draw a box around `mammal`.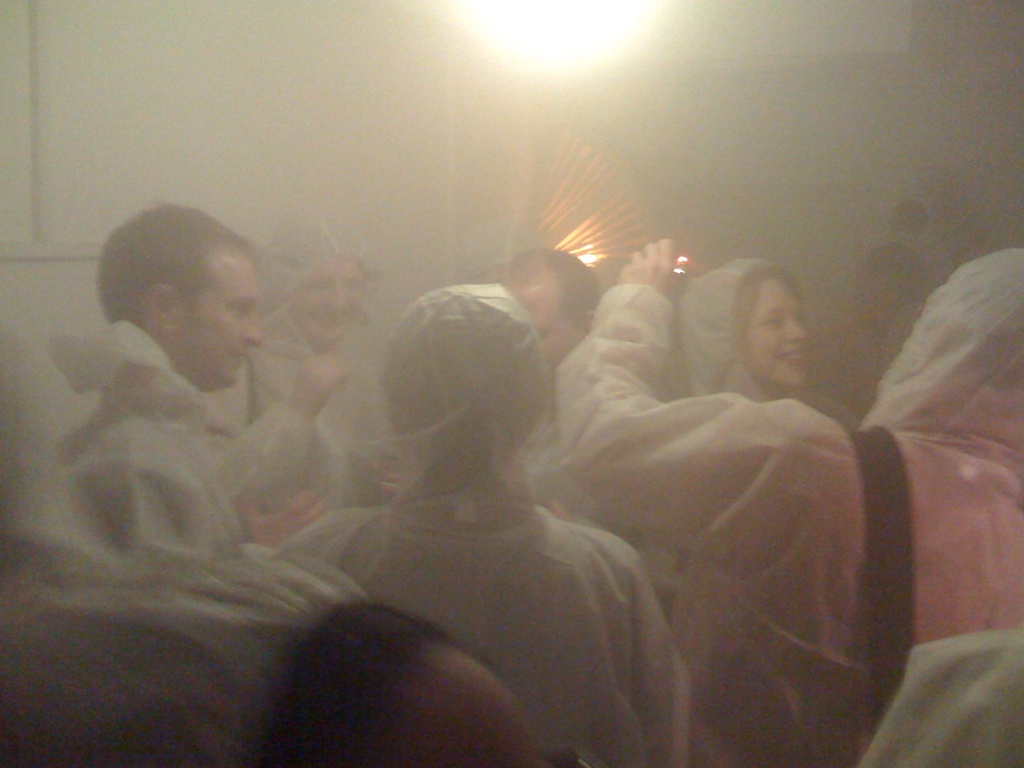
detection(663, 250, 870, 429).
